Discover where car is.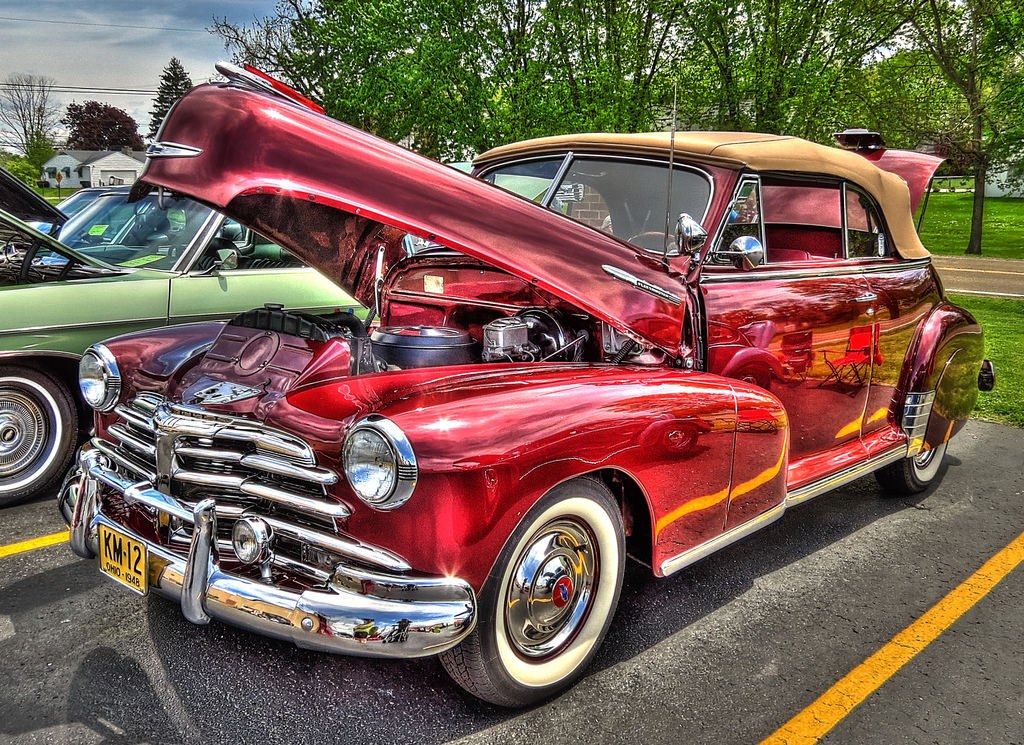
Discovered at <region>51, 56, 999, 708</region>.
